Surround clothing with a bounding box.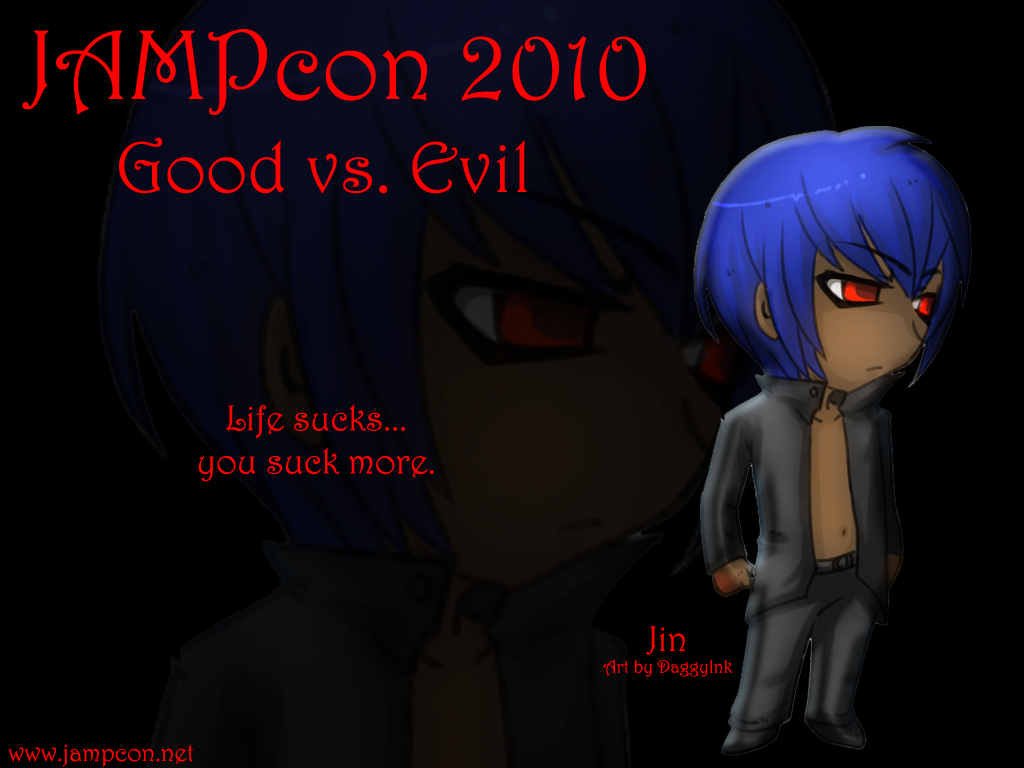
[left=692, top=225, right=948, bottom=740].
